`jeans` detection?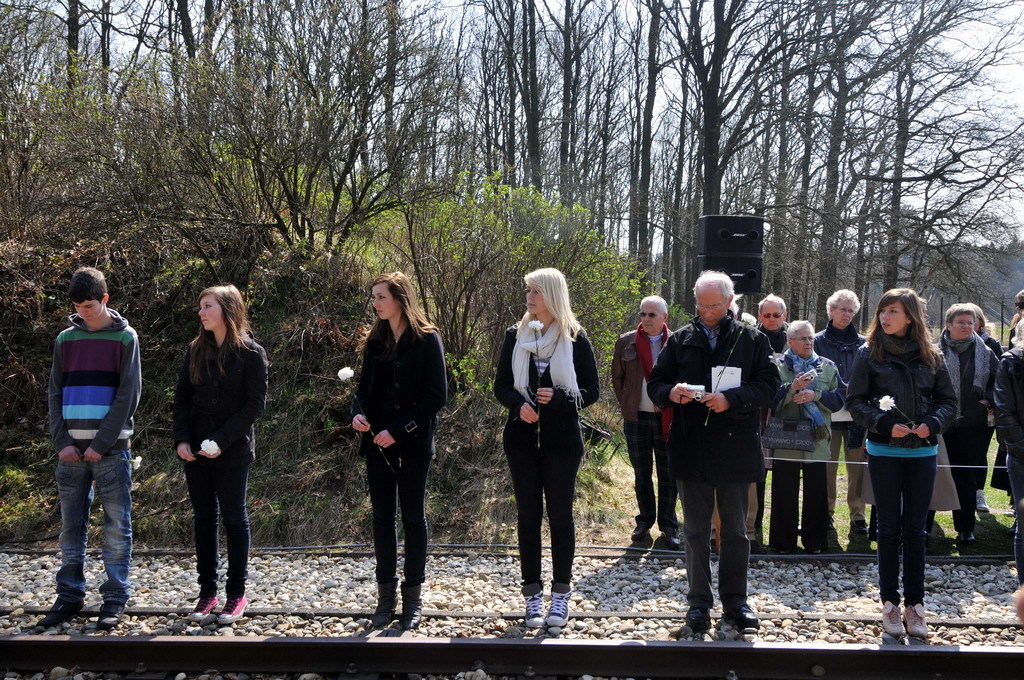
{"x1": 182, "y1": 459, "x2": 254, "y2": 590}
